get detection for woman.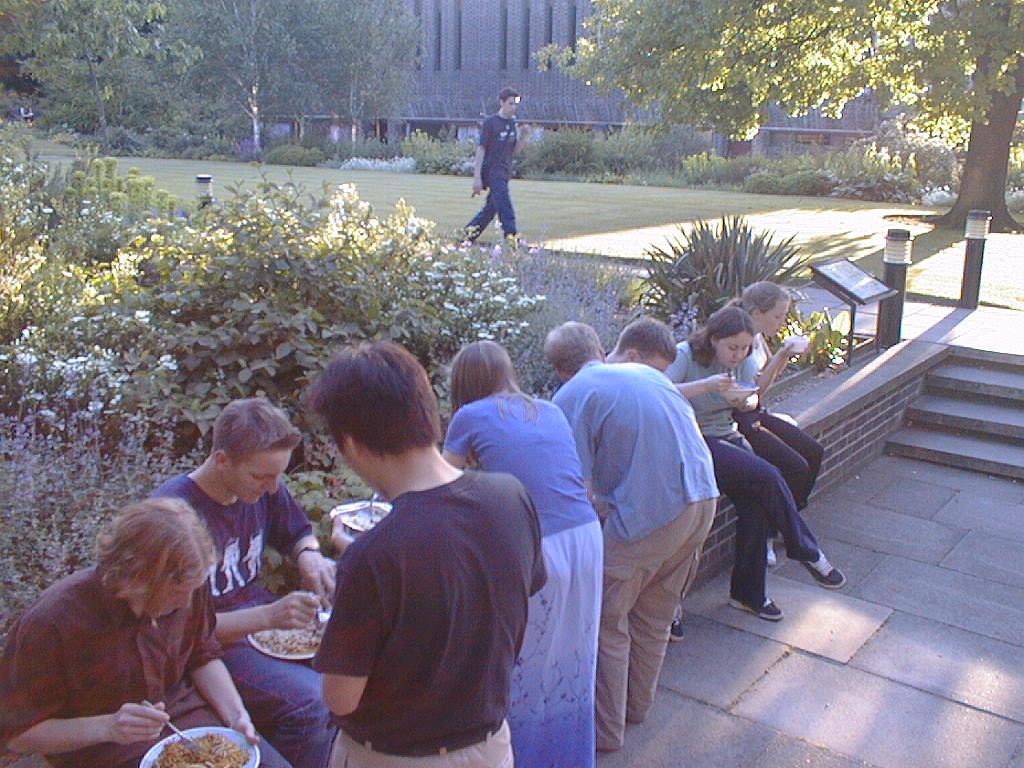
Detection: <region>720, 278, 821, 567</region>.
